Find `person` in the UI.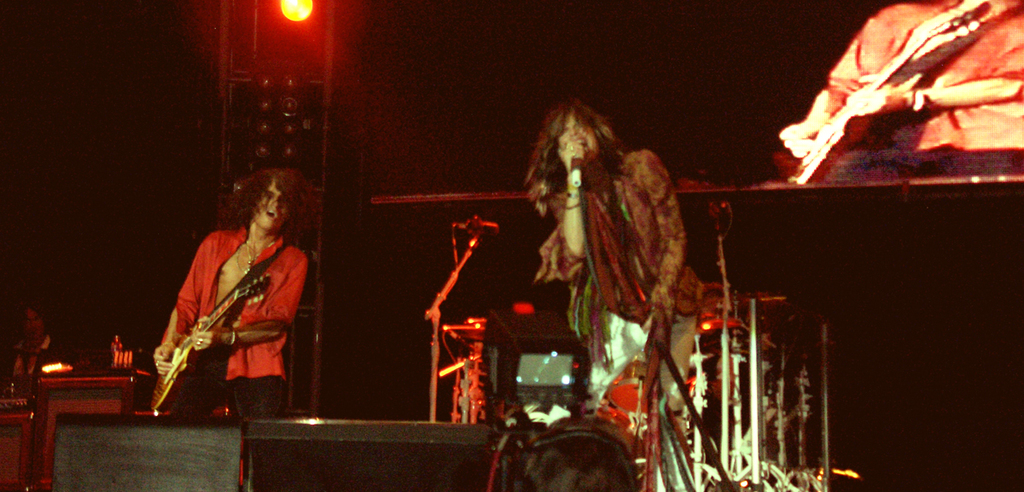
UI element at [left=151, top=165, right=312, bottom=420].
